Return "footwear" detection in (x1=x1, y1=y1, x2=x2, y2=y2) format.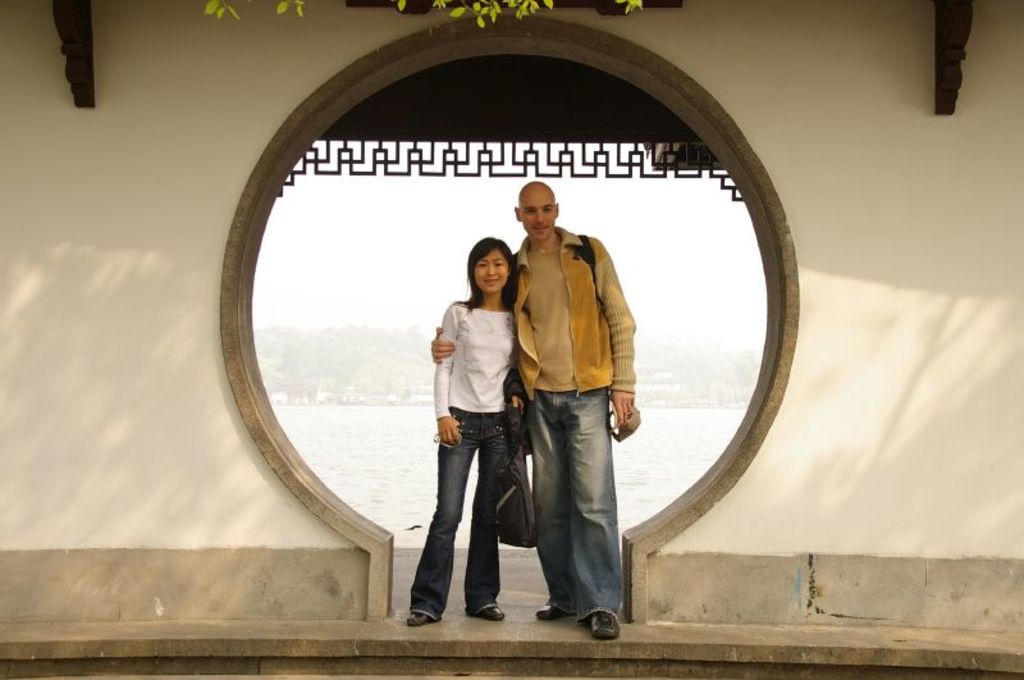
(x1=470, y1=595, x2=511, y2=631).
